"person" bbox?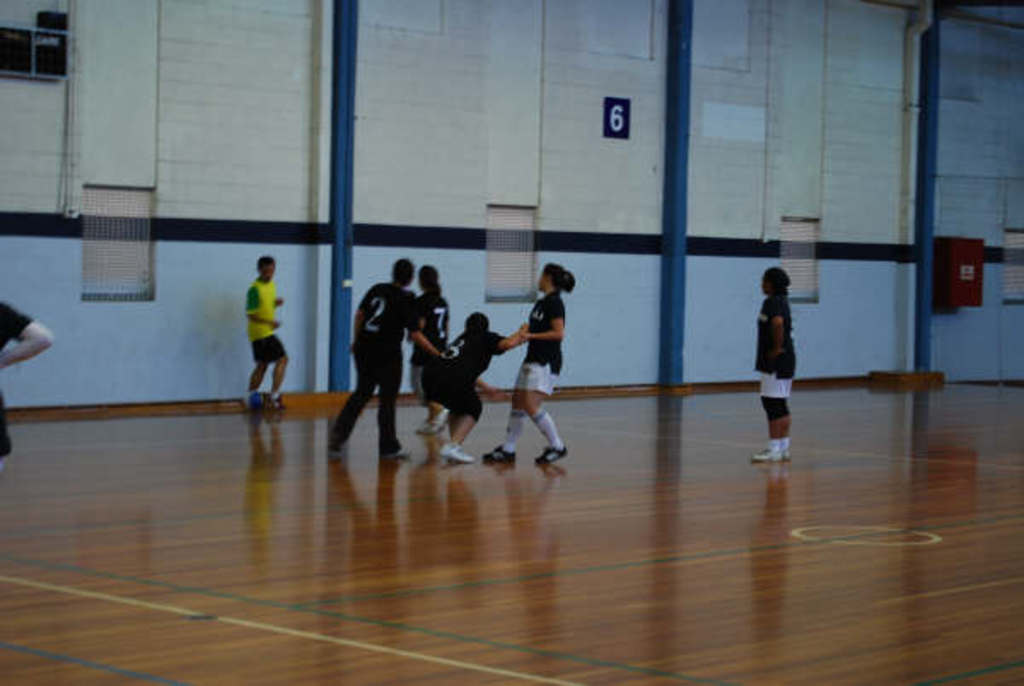
bbox=(403, 266, 454, 439)
